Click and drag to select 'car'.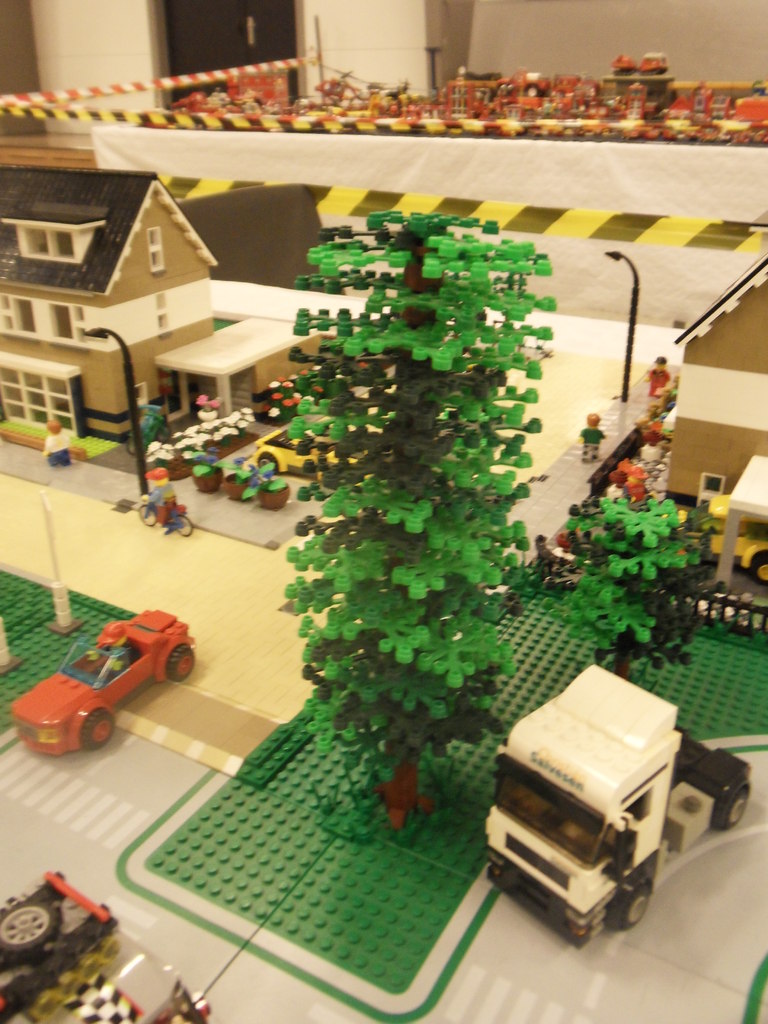
Selection: (9,607,198,756).
